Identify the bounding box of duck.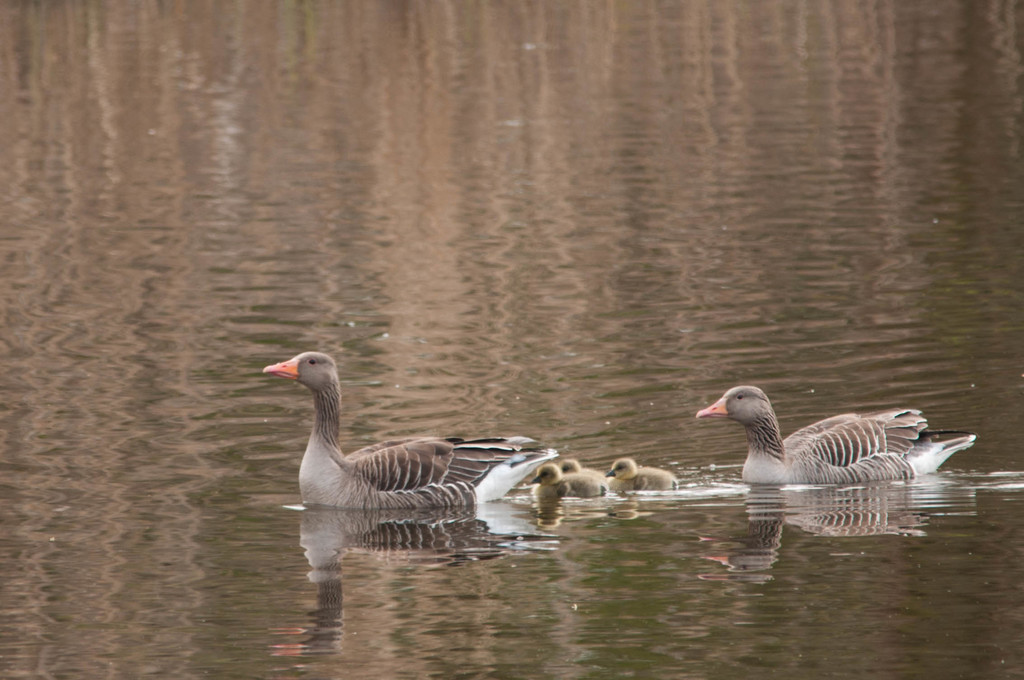
[x1=527, y1=460, x2=606, y2=501].
